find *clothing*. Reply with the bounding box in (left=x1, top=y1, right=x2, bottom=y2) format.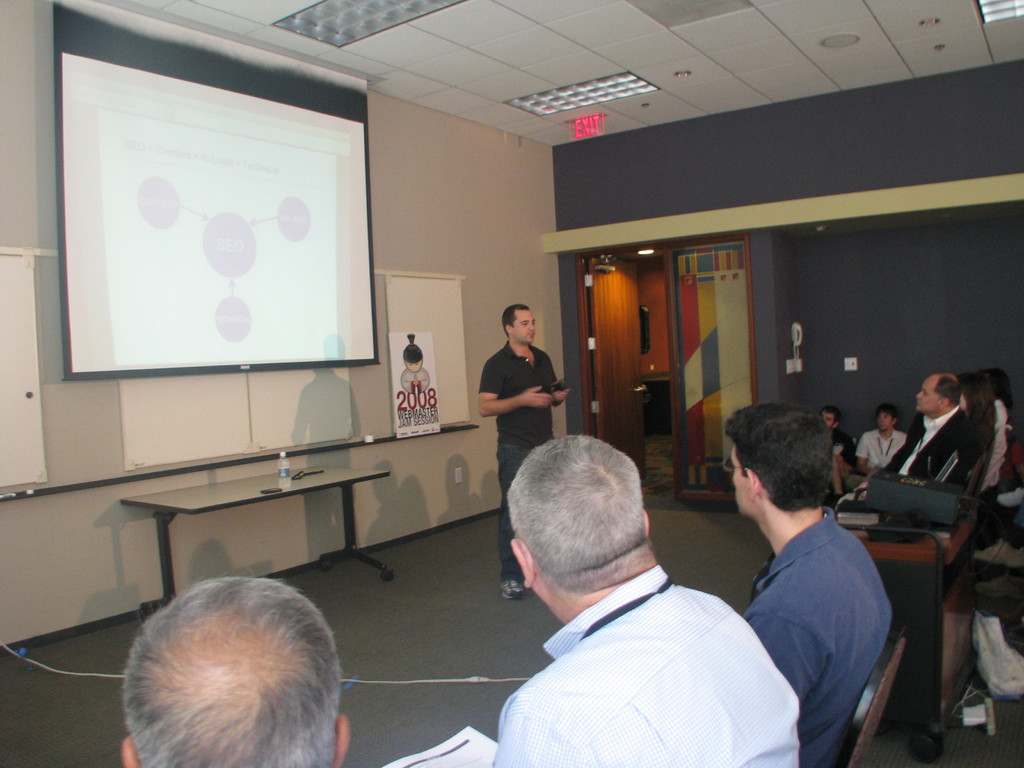
(left=849, top=426, right=910, bottom=491).
